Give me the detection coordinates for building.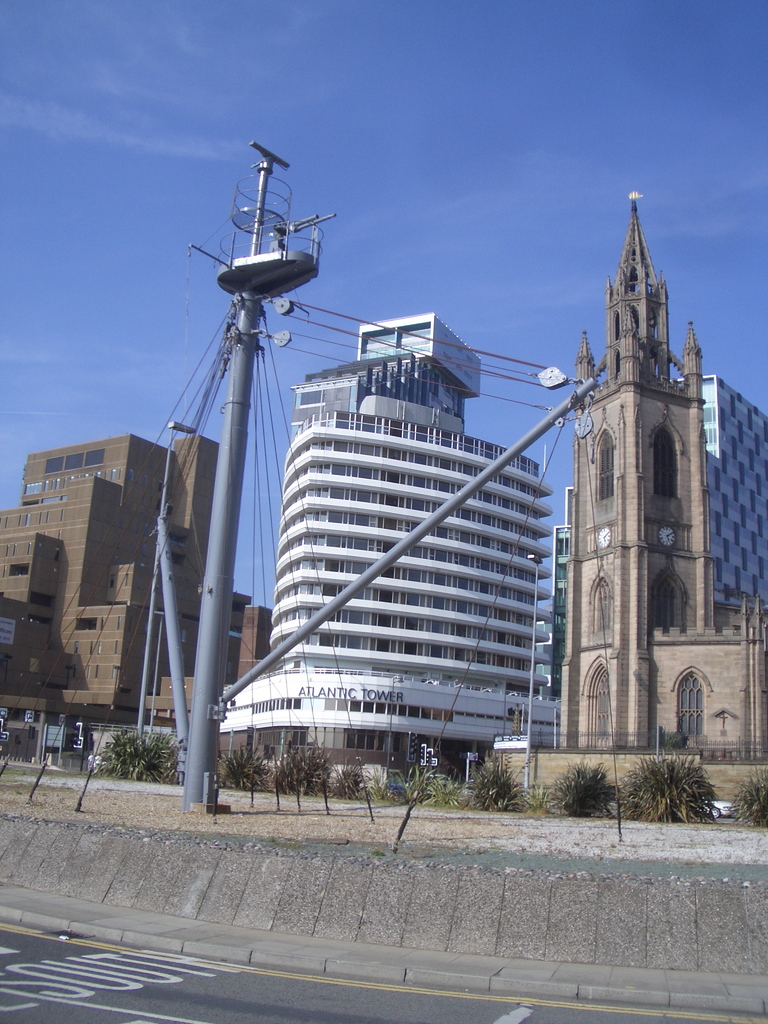
[left=0, top=431, right=250, bottom=731].
